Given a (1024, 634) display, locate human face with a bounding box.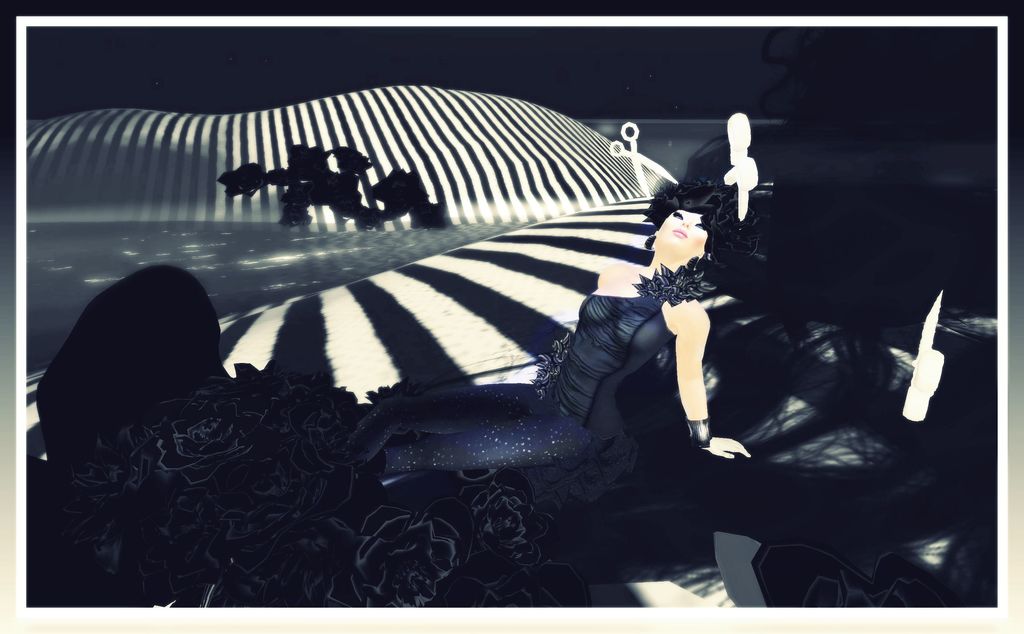
Located: <box>656,207,710,252</box>.
